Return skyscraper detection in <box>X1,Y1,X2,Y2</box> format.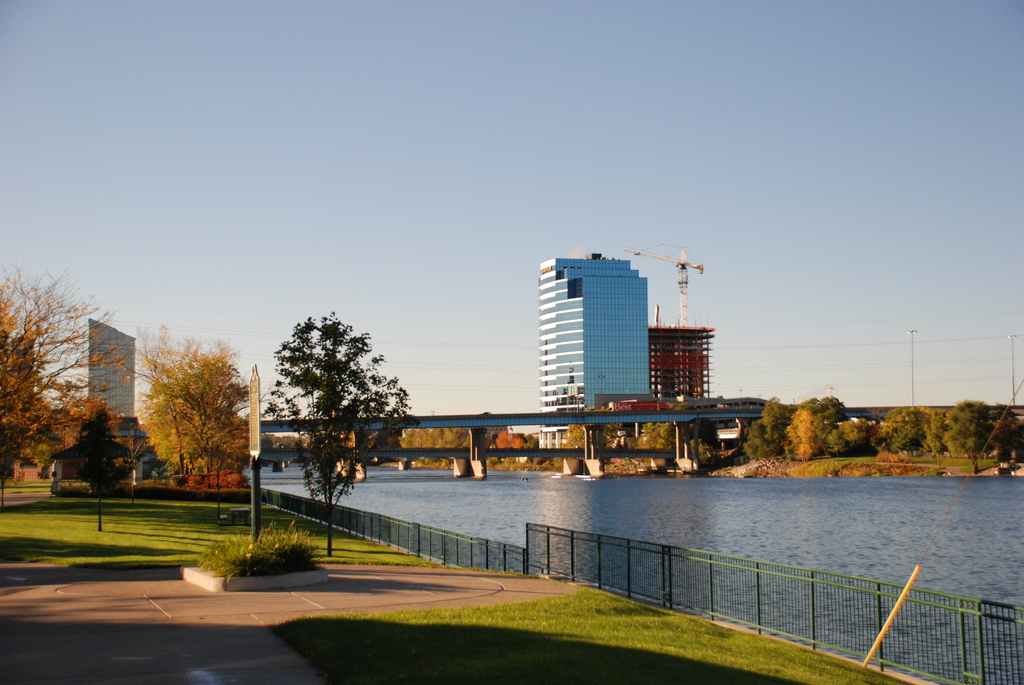
<box>72,317,136,416</box>.
